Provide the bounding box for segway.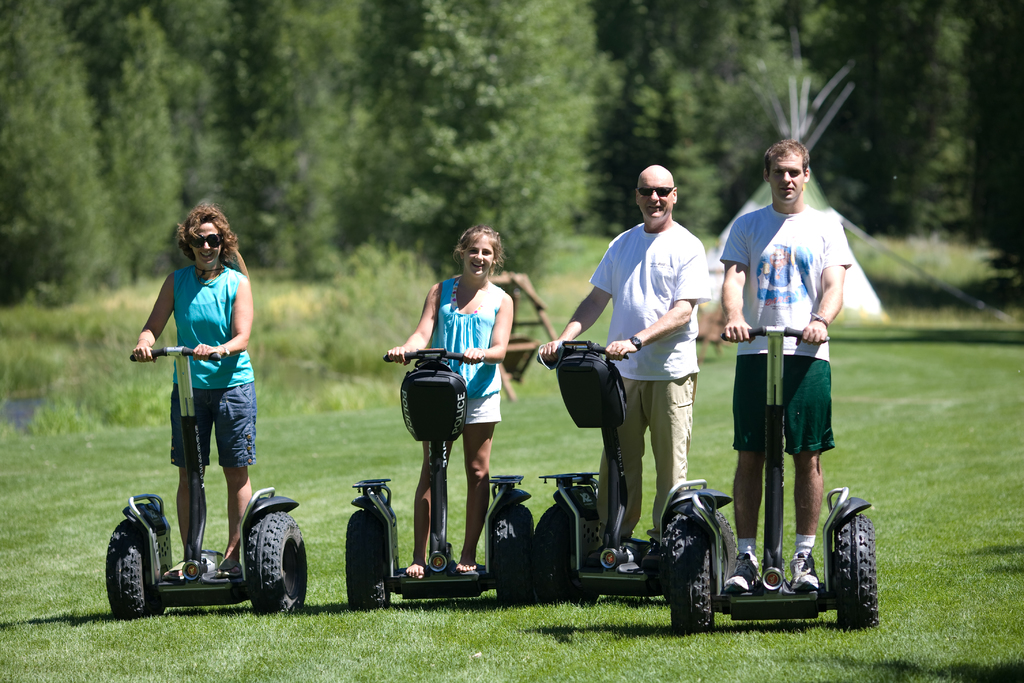
l=342, t=343, r=529, b=607.
